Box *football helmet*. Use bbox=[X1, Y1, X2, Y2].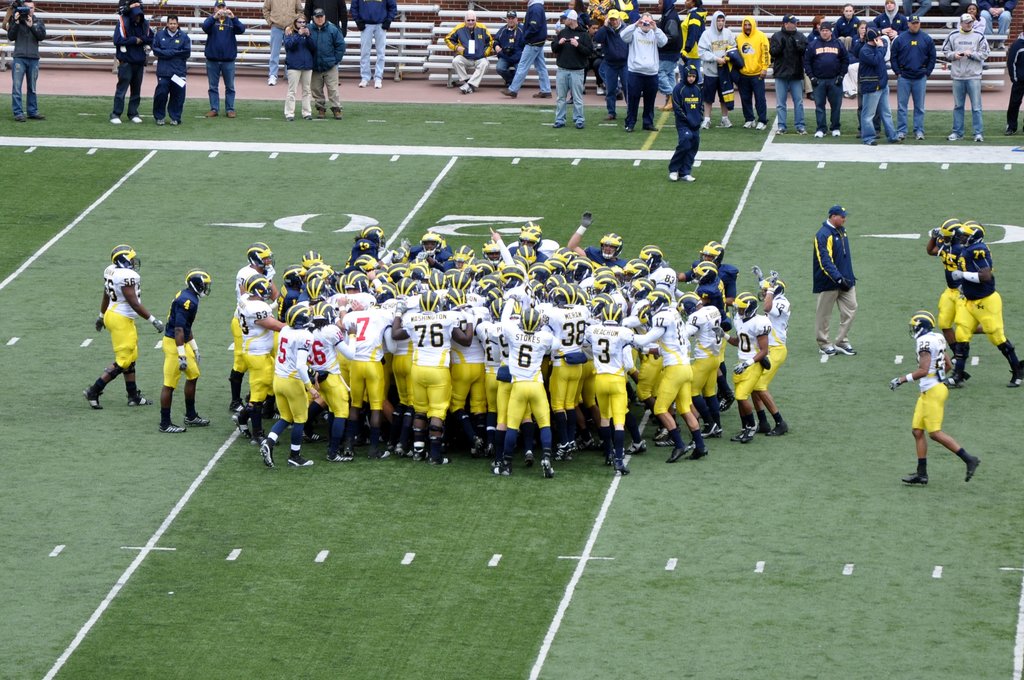
bbox=[947, 215, 989, 245].
